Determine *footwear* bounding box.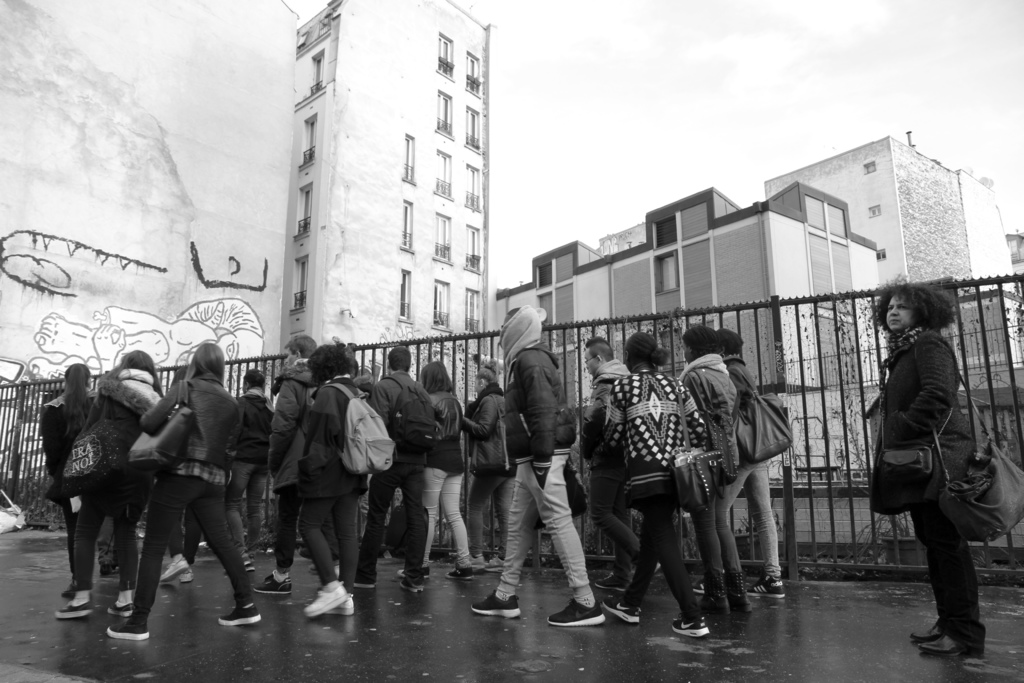
Determined: [left=692, top=579, right=709, bottom=589].
